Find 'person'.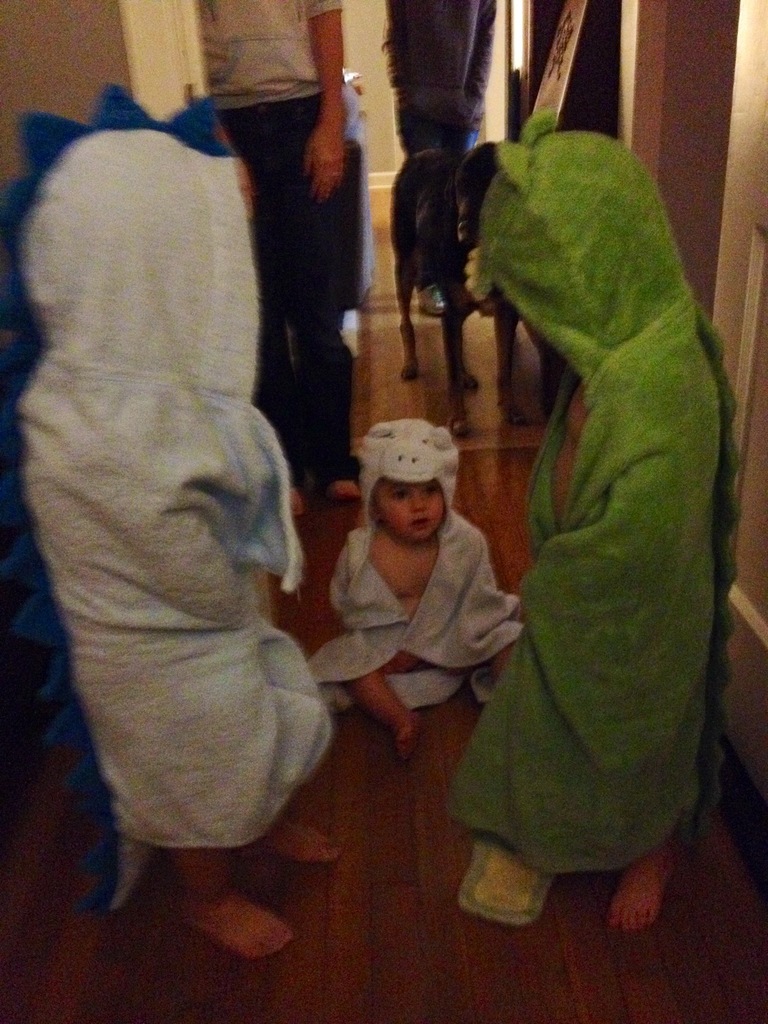
{"x1": 198, "y1": 0, "x2": 348, "y2": 524}.
